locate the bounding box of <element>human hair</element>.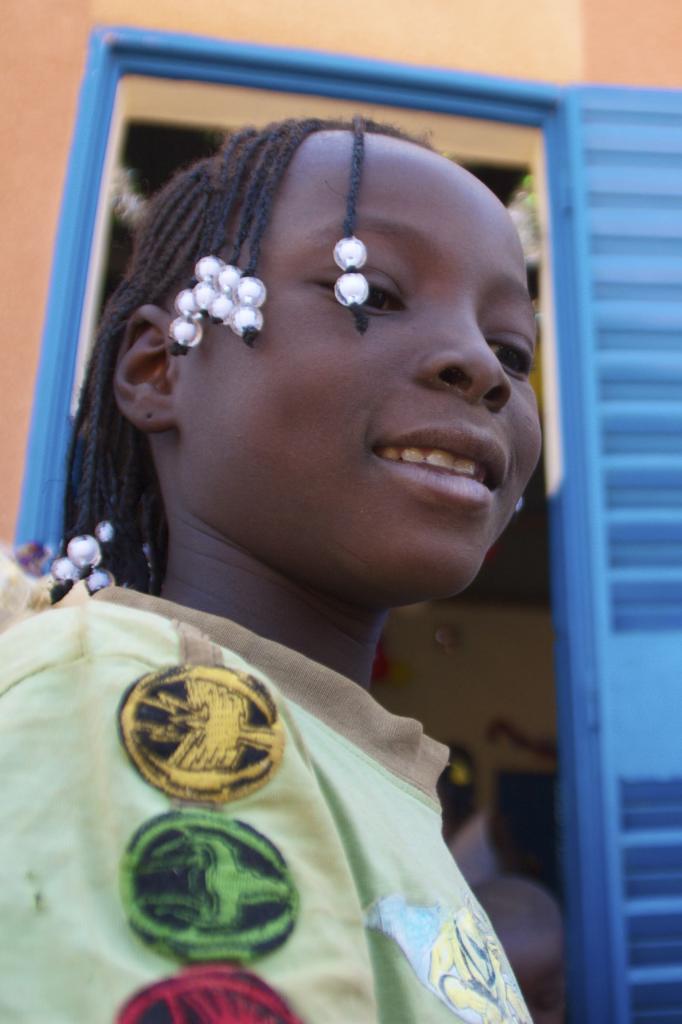
Bounding box: (left=66, top=110, right=437, bottom=587).
